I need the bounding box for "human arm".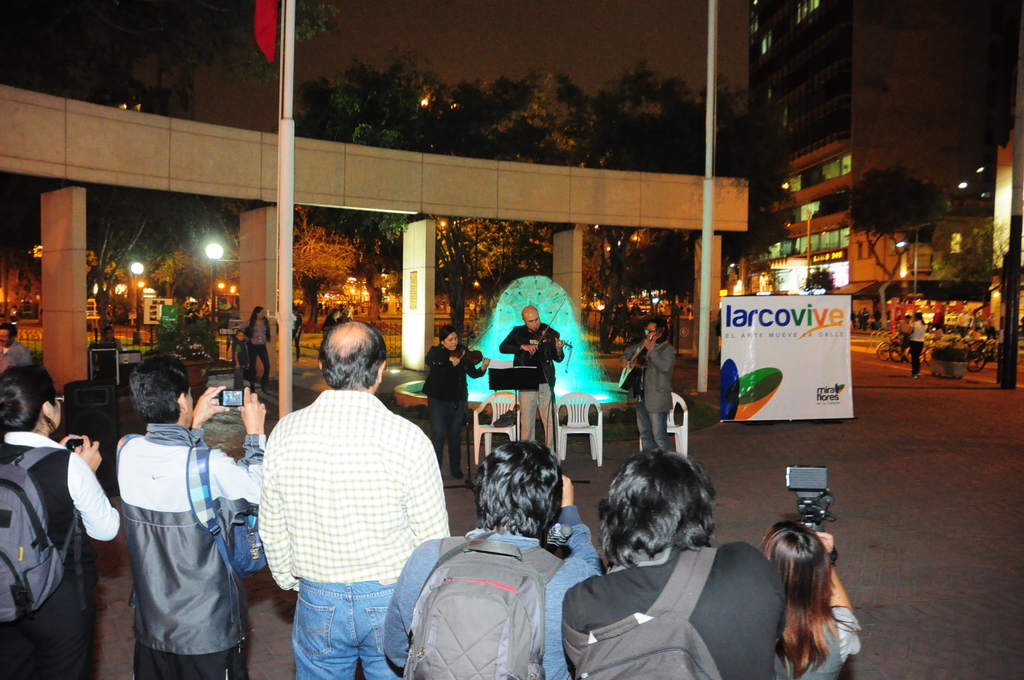
Here it is: <bbox>209, 393, 268, 503</bbox>.
